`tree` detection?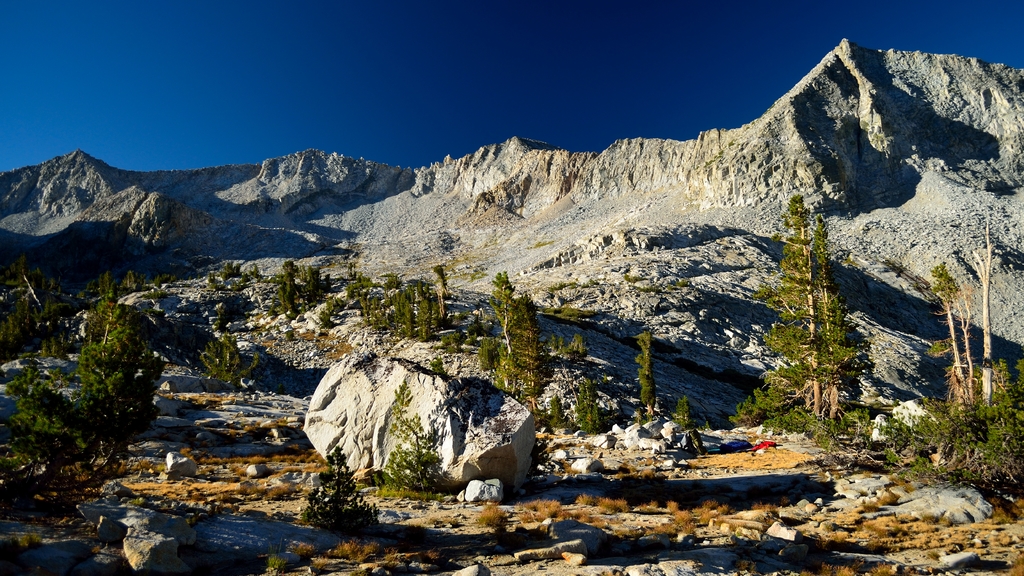
crop(399, 289, 418, 337)
